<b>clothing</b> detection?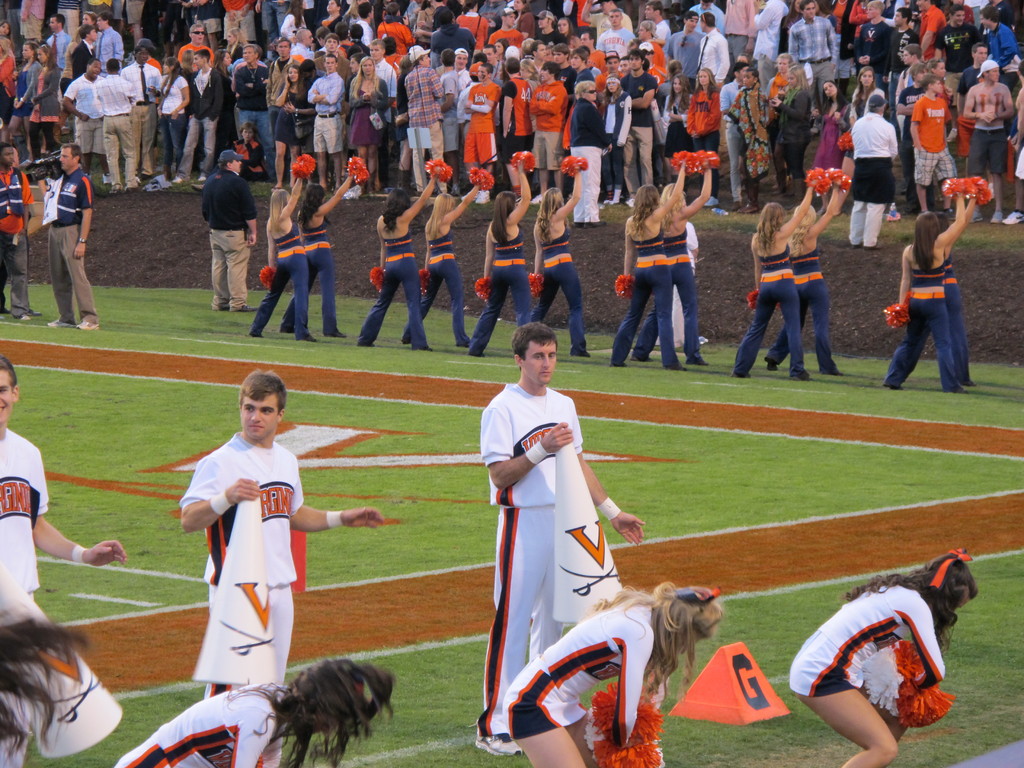
[469, 227, 530, 355]
